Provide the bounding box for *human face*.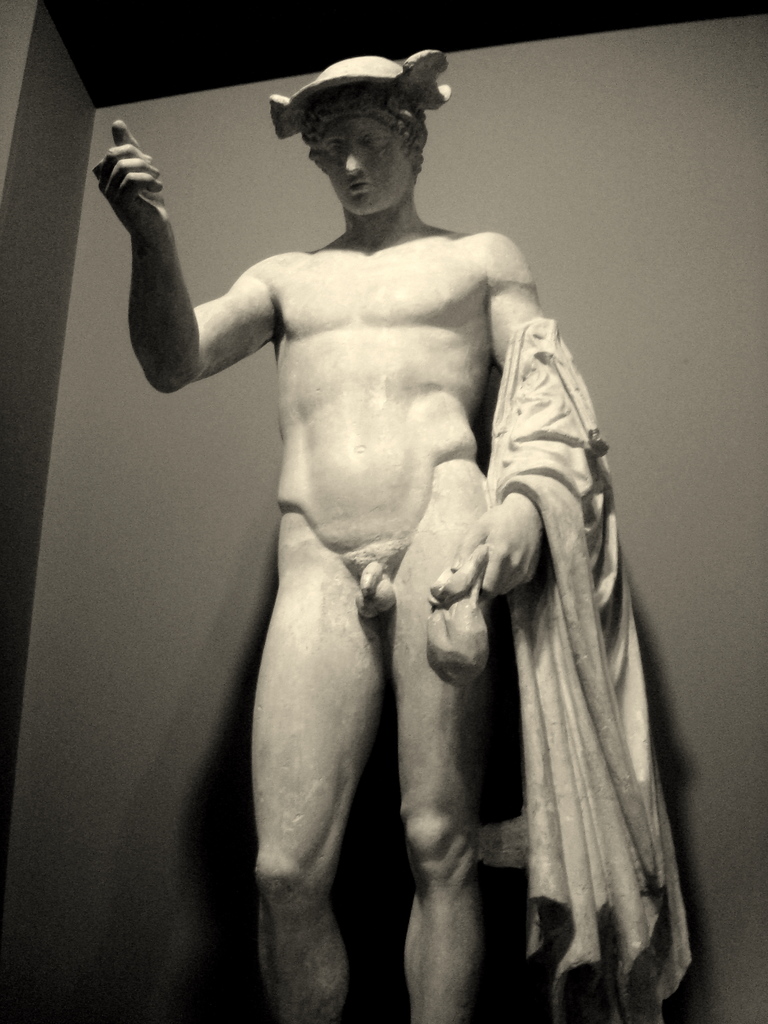
detection(317, 113, 408, 209).
